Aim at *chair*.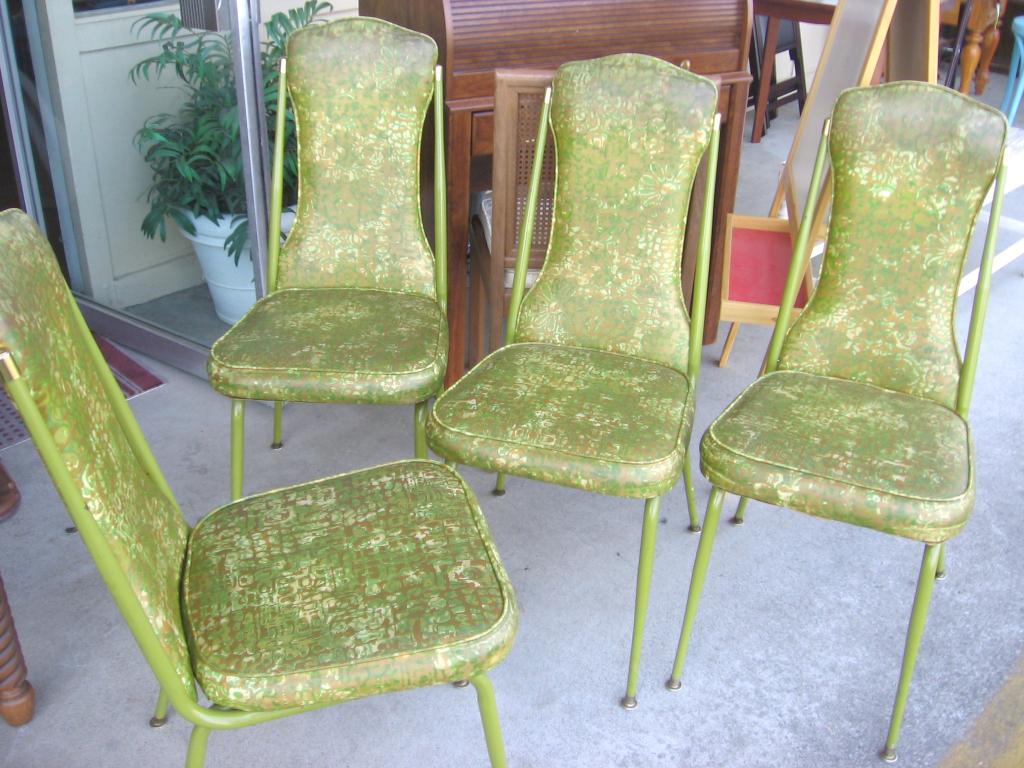
Aimed at bbox=(691, 88, 1017, 766).
